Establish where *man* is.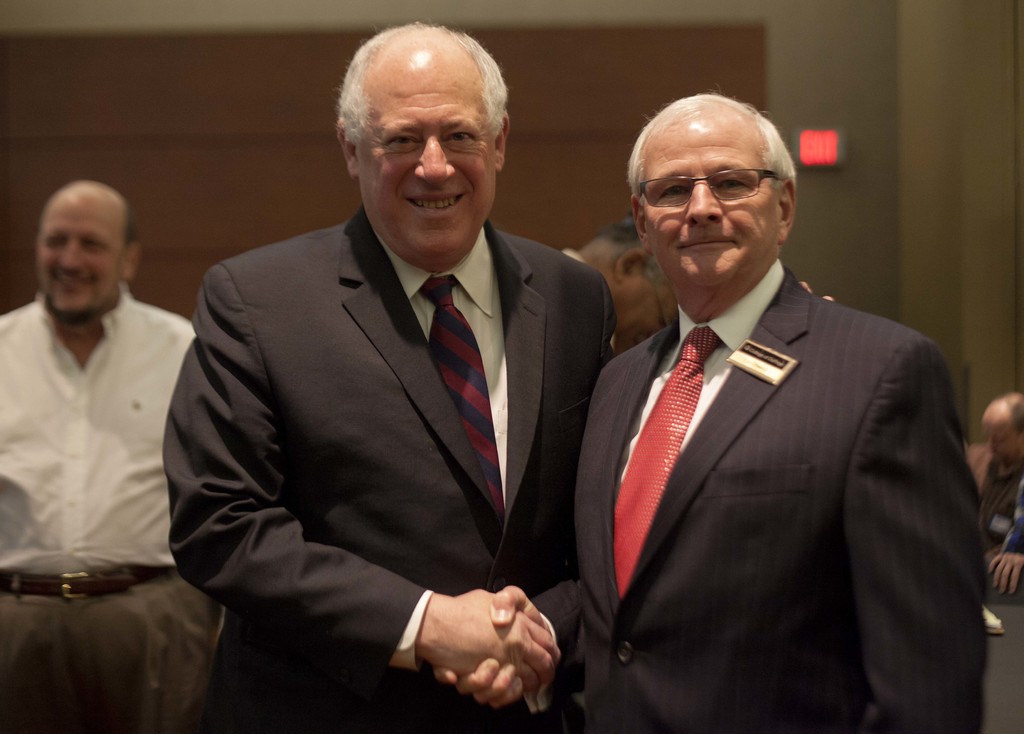
Established at 0 175 230 733.
